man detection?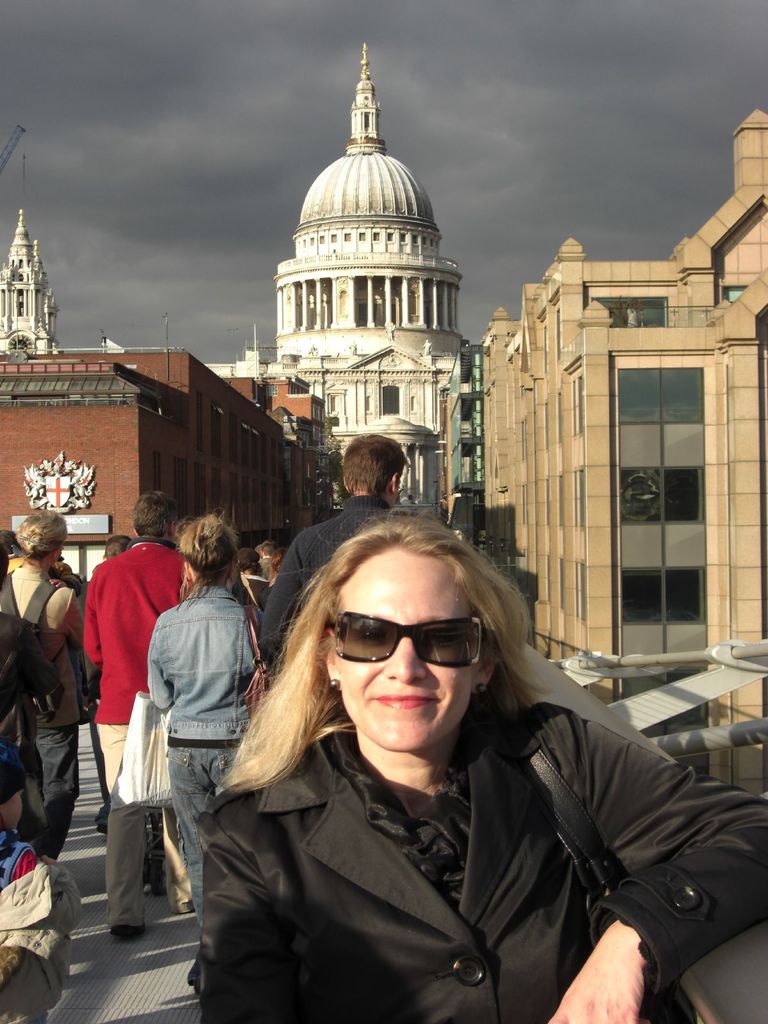
68/503/177/908
